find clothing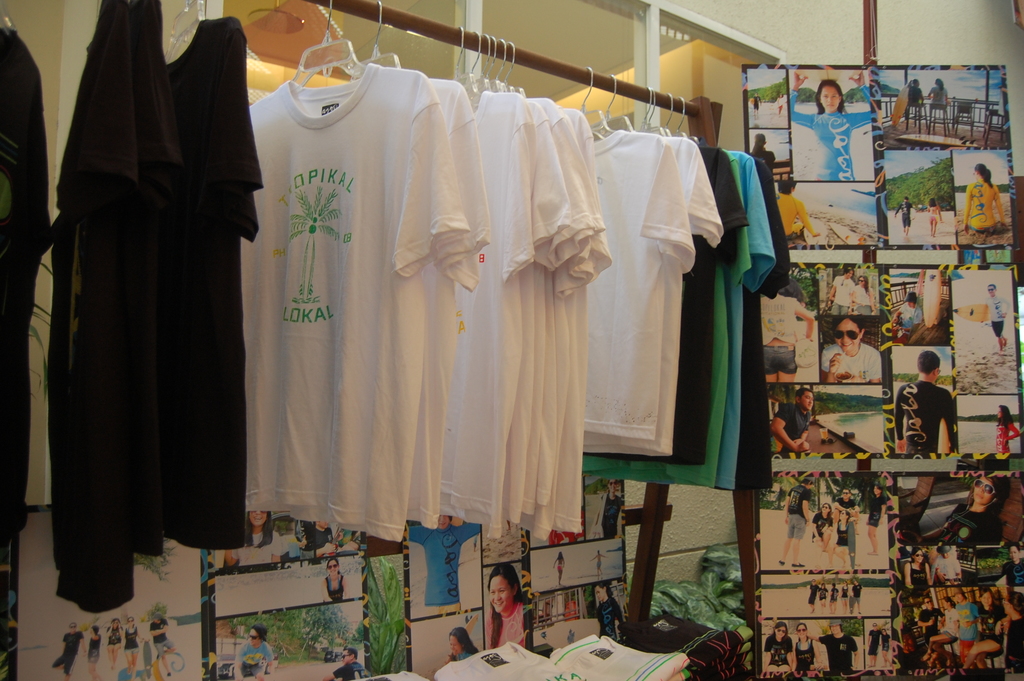
crop(764, 626, 794, 671)
